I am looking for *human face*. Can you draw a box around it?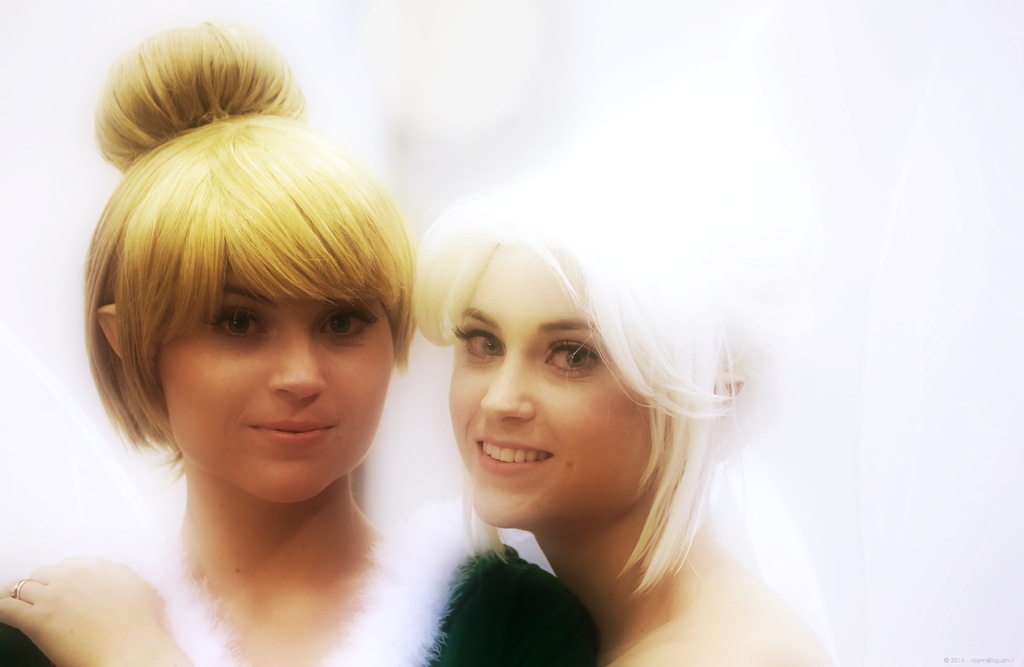
Sure, the bounding box is 158,266,391,494.
